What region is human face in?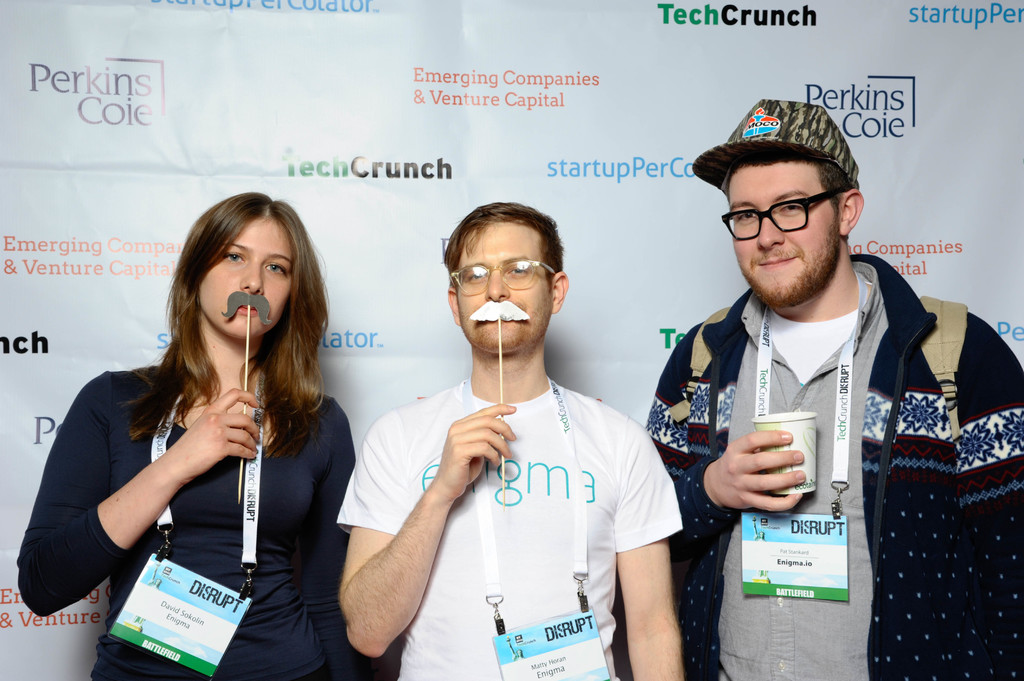
<bbox>198, 215, 295, 340</bbox>.
